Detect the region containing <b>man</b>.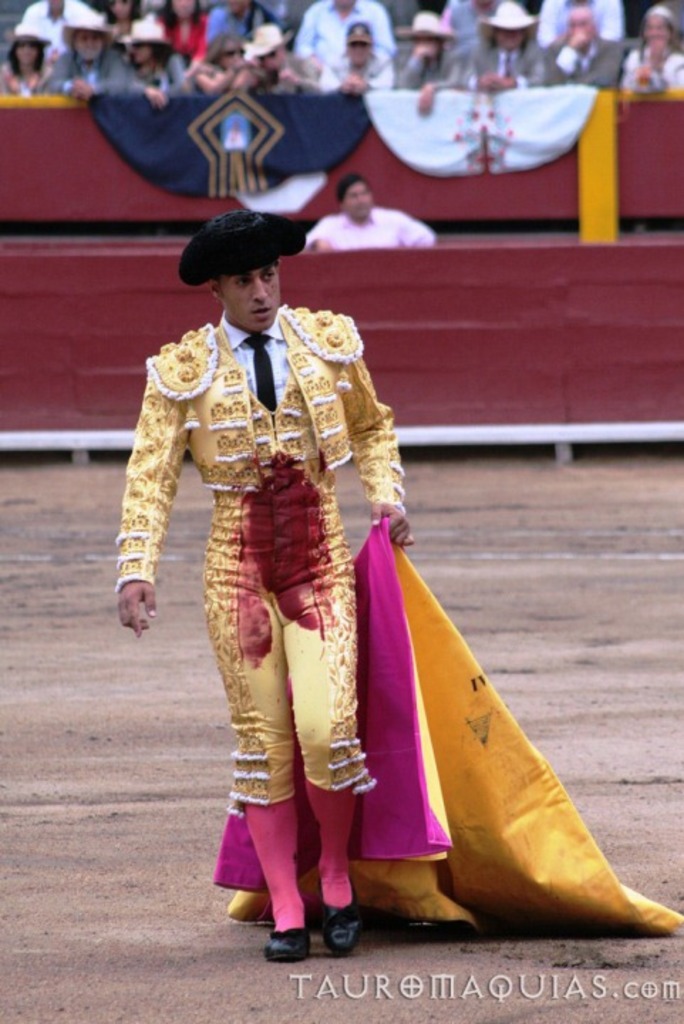
(303,169,437,250).
